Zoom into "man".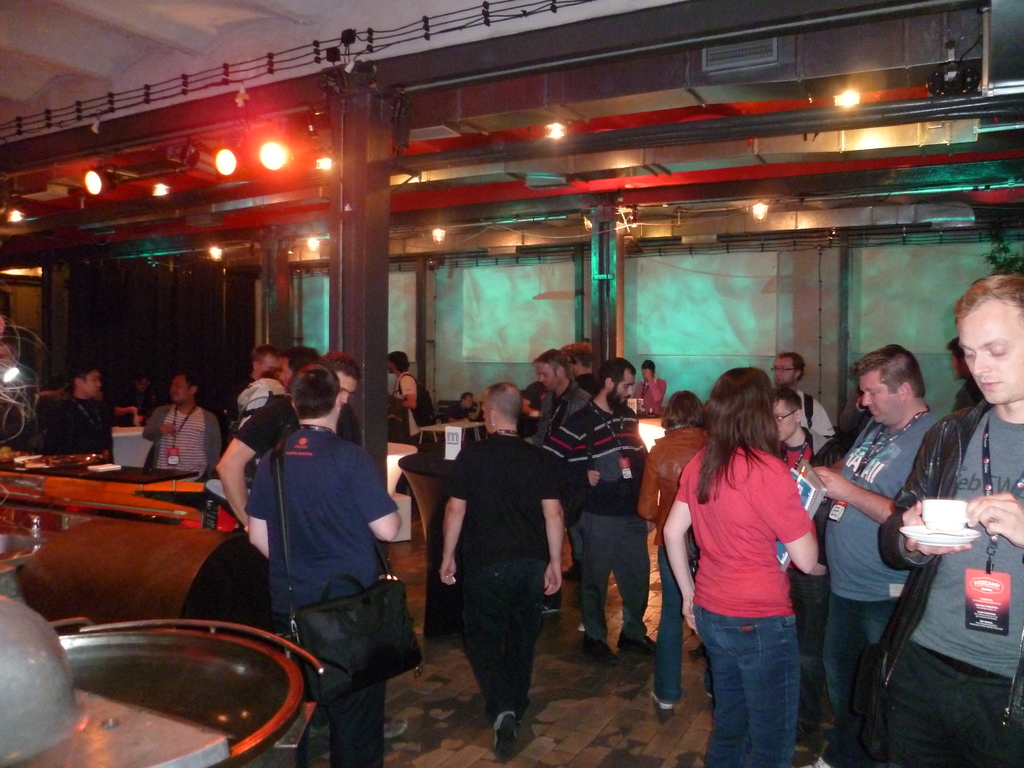
Zoom target: <box>775,388,828,737</box>.
